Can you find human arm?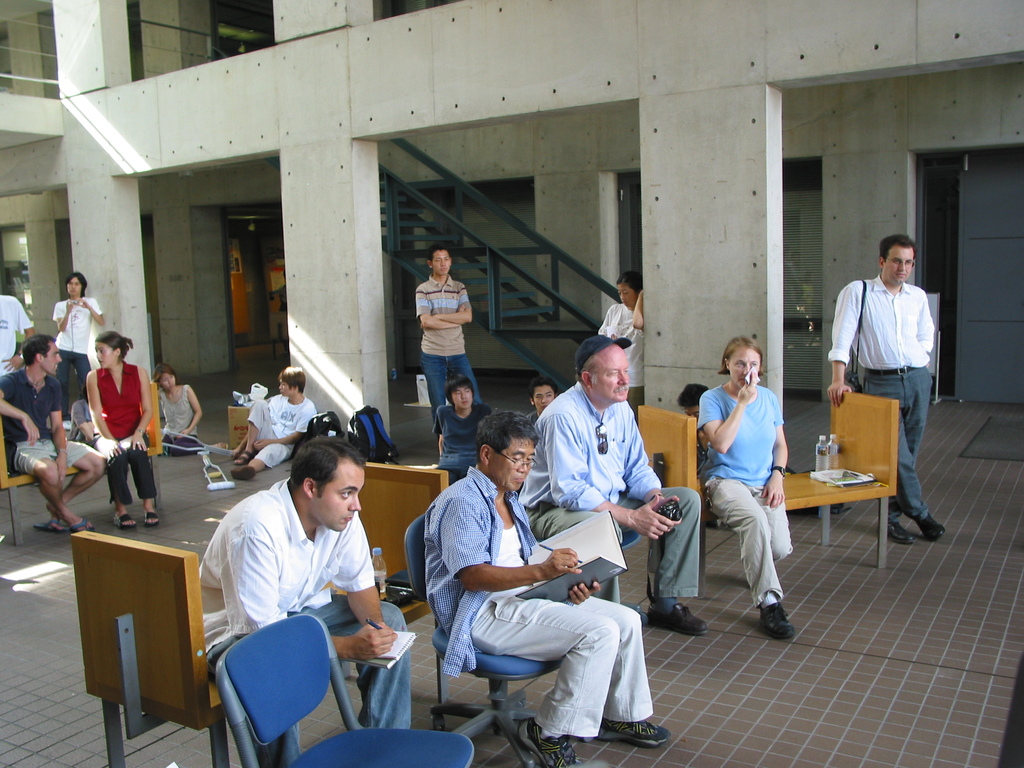
Yes, bounding box: (left=433, top=406, right=444, bottom=463).
